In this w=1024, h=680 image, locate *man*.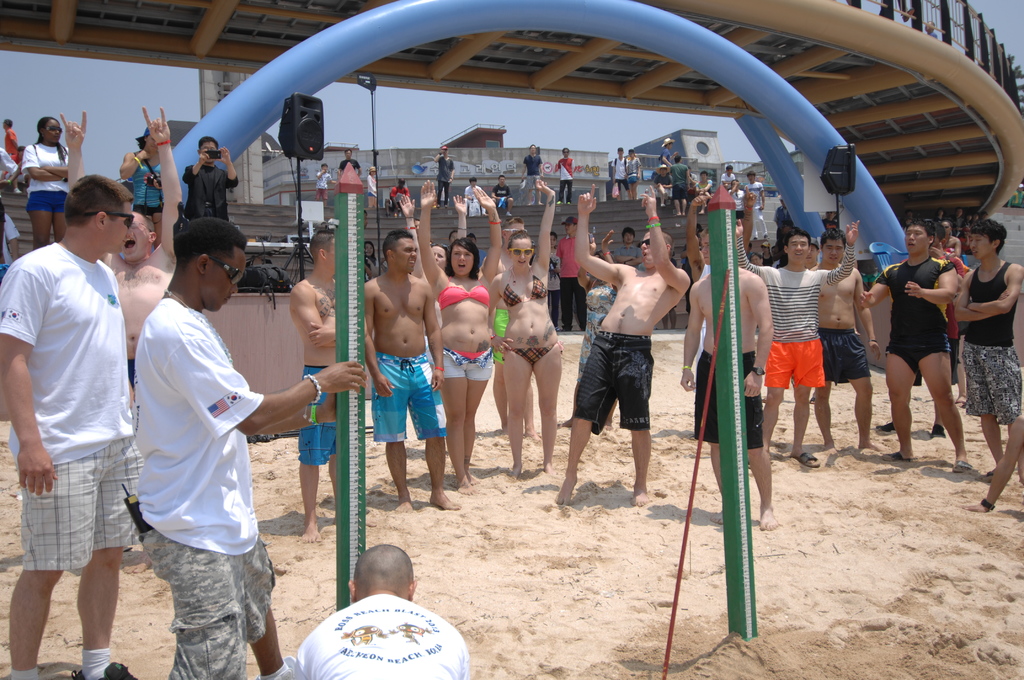
Bounding box: bbox=[680, 228, 778, 531].
